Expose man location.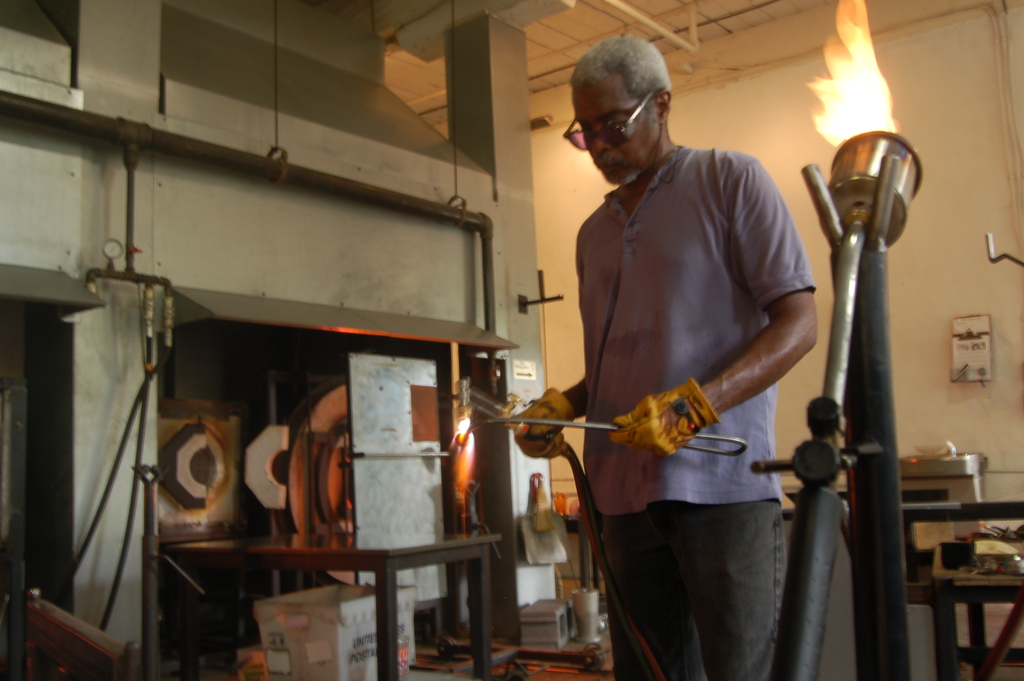
Exposed at 512:31:856:655.
